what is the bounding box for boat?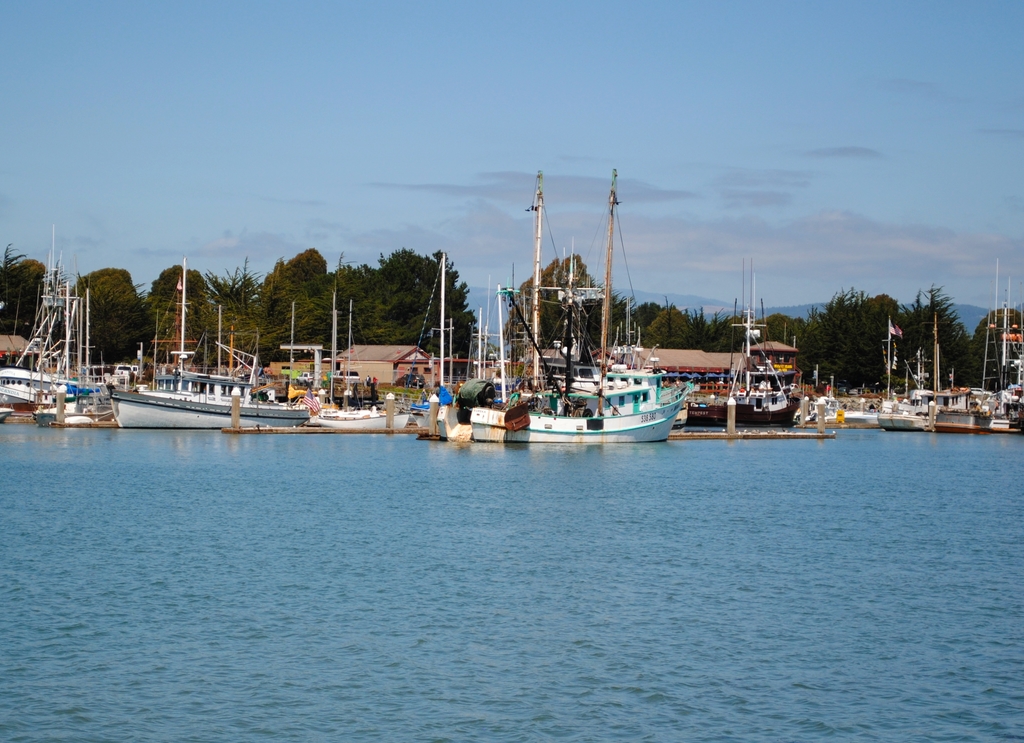
region(0, 227, 119, 408).
